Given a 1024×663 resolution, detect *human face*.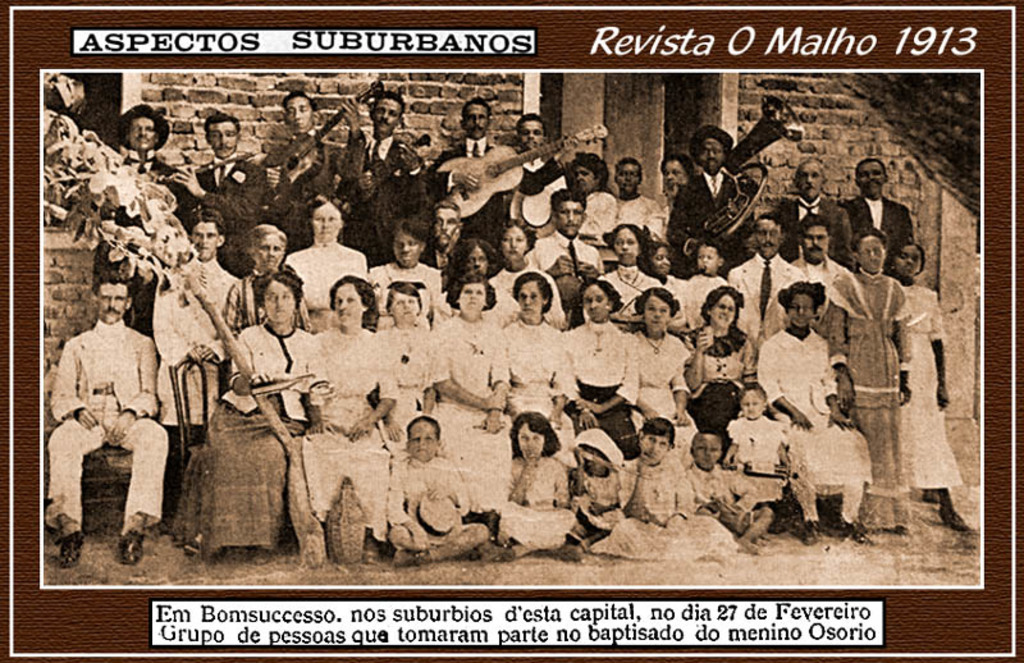
(x1=650, y1=247, x2=667, y2=271).
